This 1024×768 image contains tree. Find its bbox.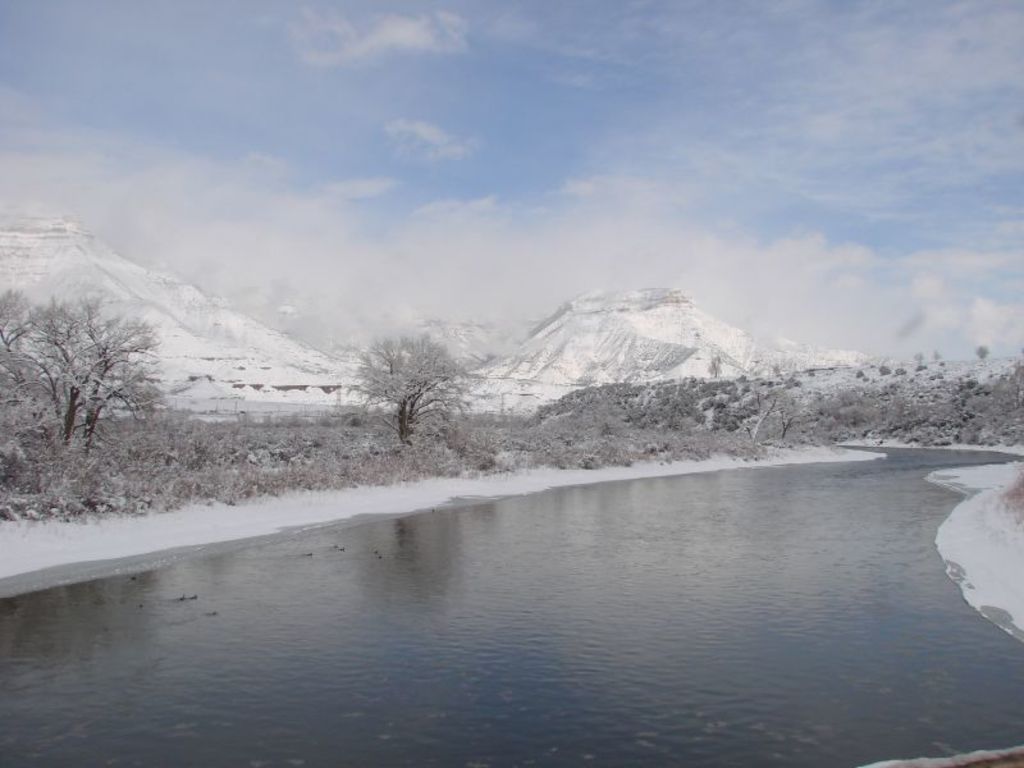
0 291 101 445.
